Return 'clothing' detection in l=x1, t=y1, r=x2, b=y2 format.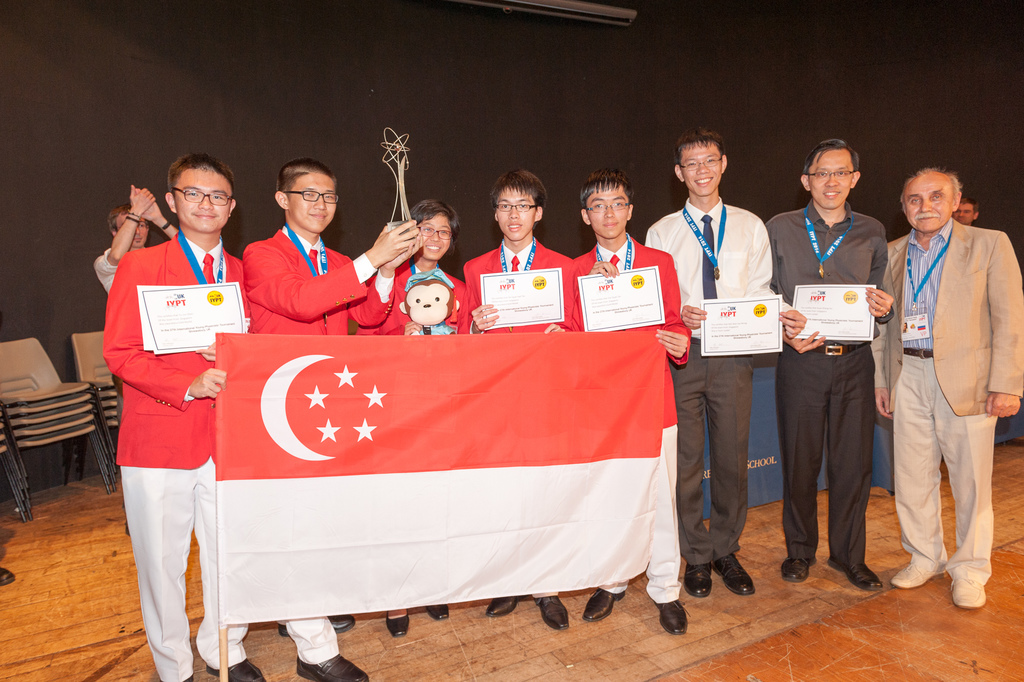
l=561, t=231, r=689, b=603.
